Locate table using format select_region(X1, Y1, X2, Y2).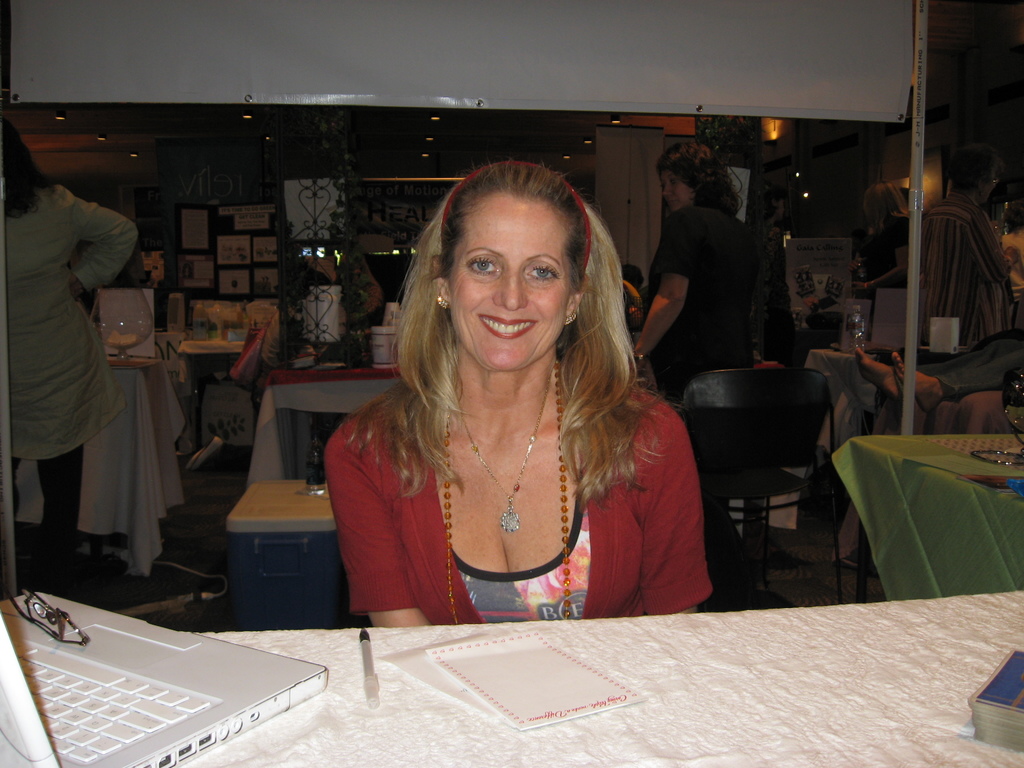
select_region(181, 589, 1023, 767).
